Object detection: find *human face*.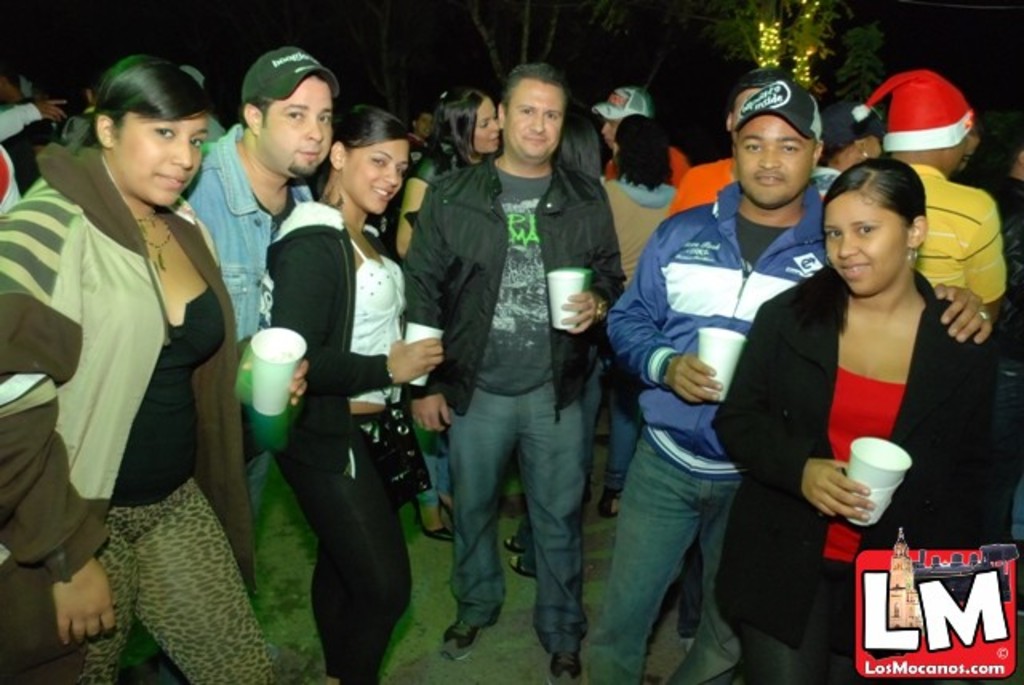
bbox=[261, 75, 336, 179].
